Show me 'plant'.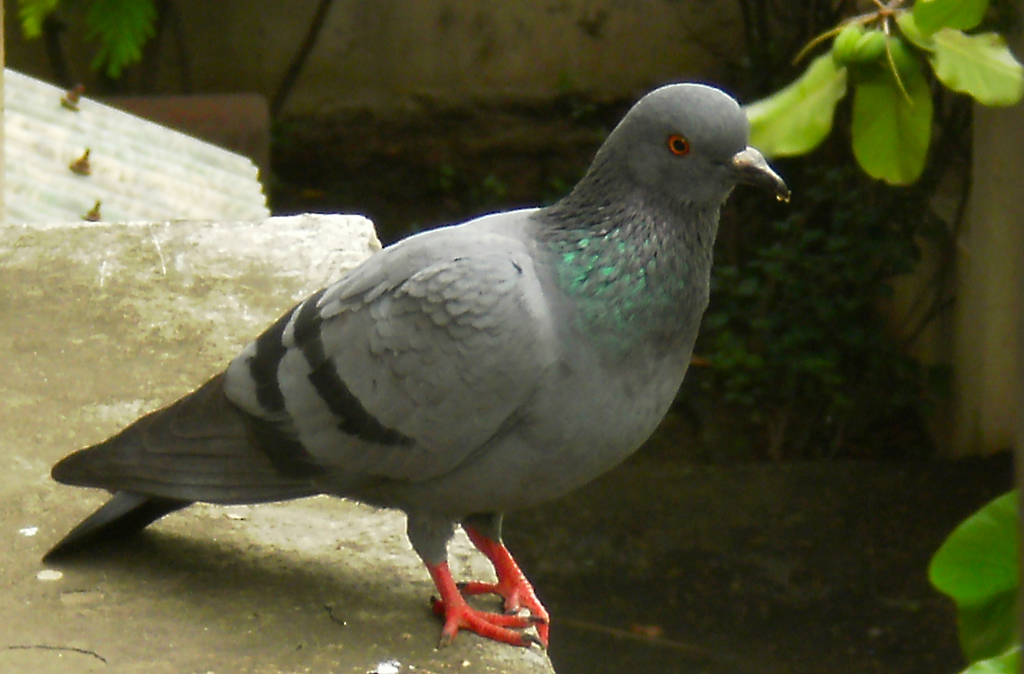
'plant' is here: {"x1": 744, "y1": 0, "x2": 1023, "y2": 181}.
